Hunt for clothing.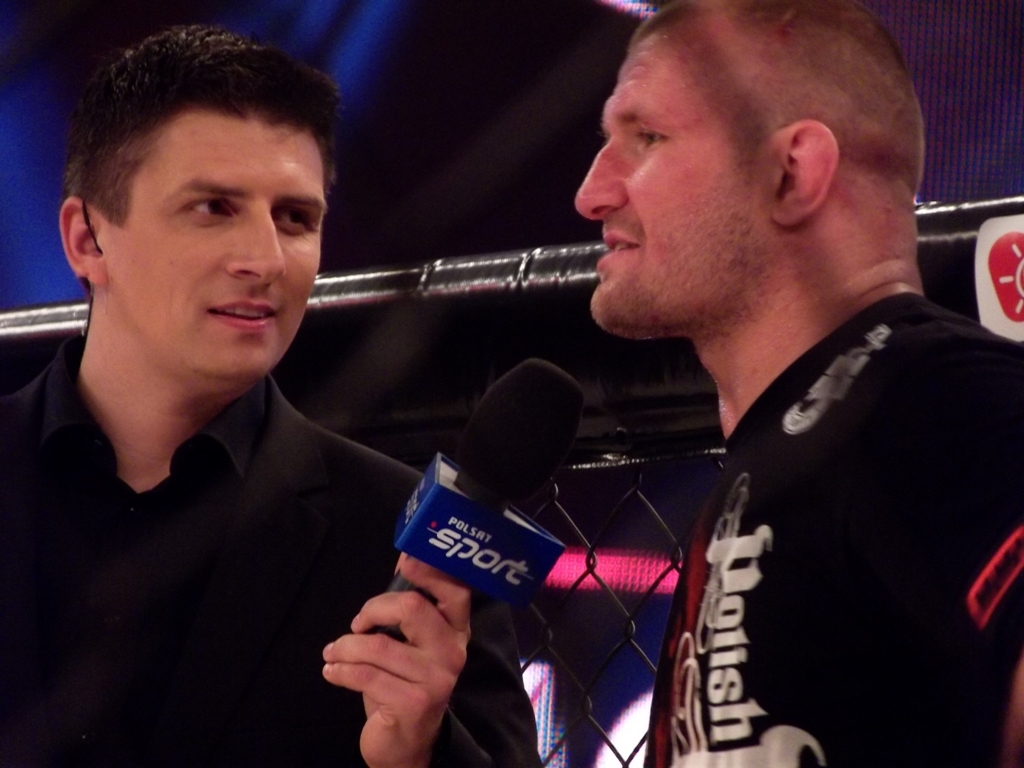
Hunted down at (x1=0, y1=368, x2=502, y2=767).
